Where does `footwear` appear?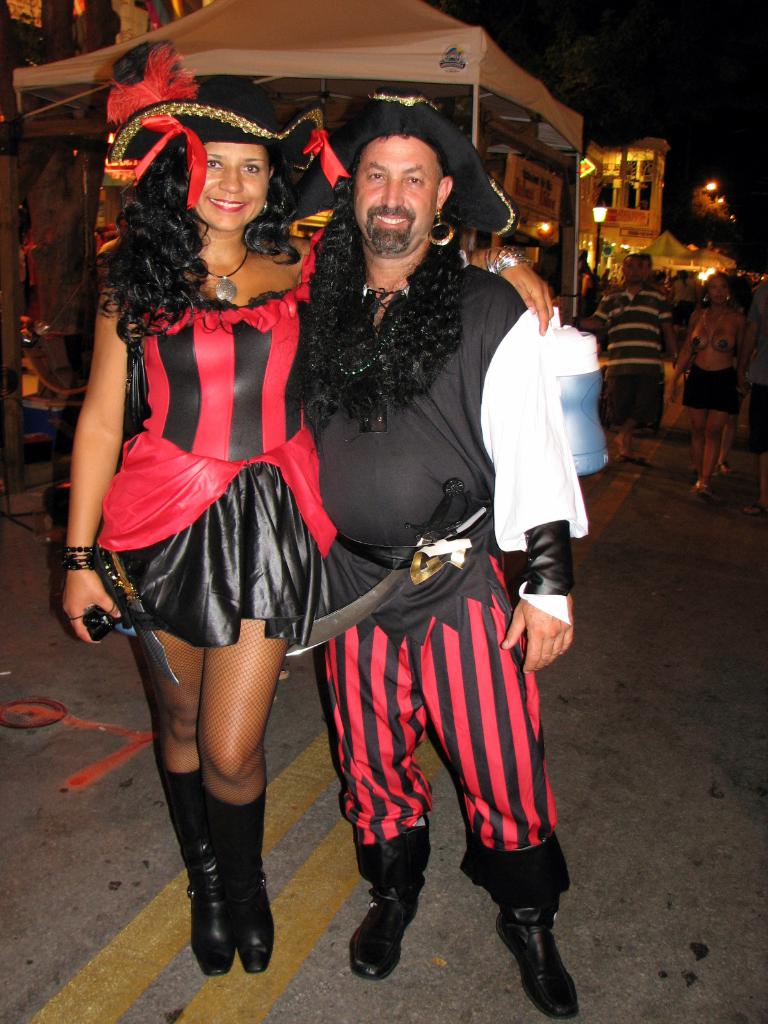
Appears at 719:459:733:476.
